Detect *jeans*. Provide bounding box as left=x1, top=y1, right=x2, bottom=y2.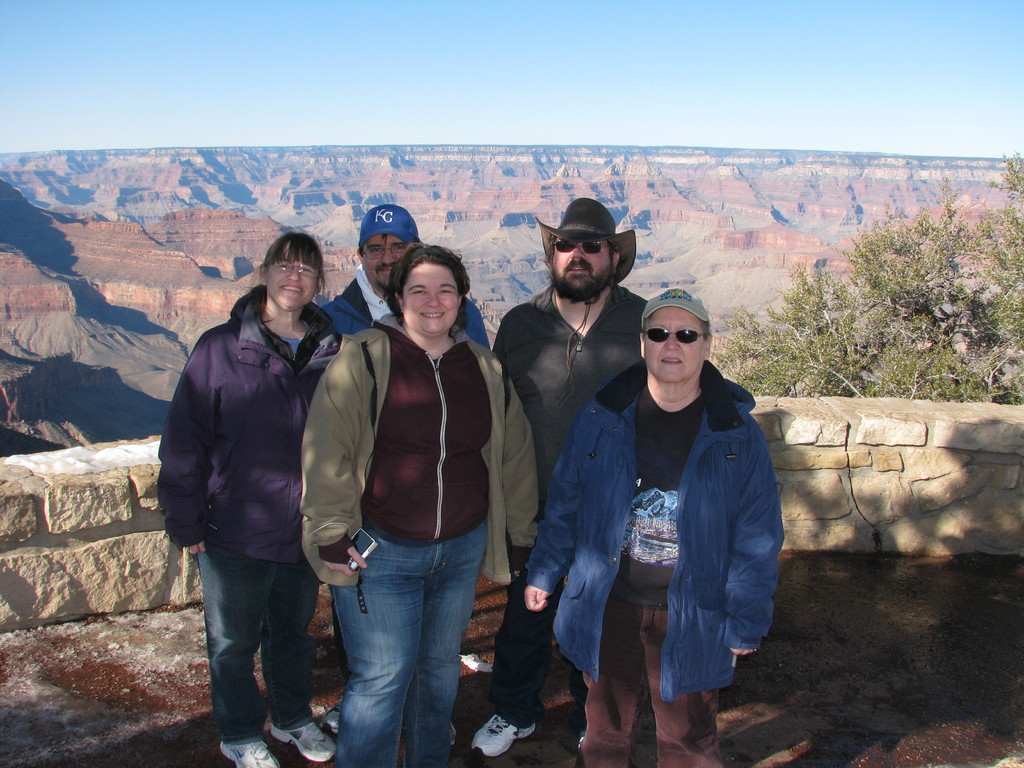
left=330, top=518, right=485, bottom=767.
